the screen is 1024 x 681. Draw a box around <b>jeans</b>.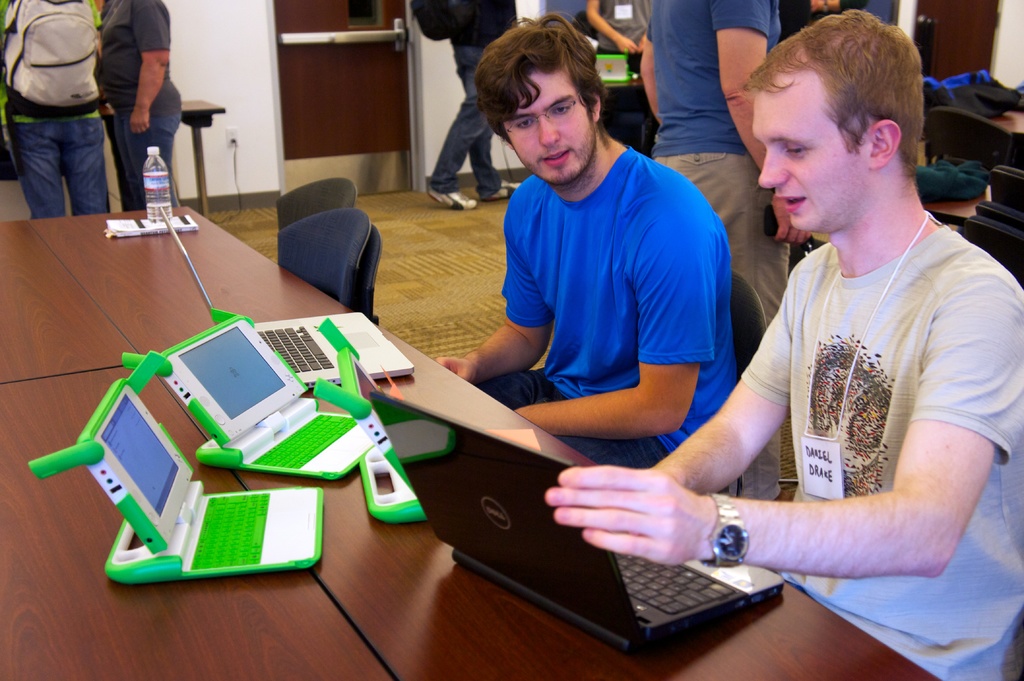
bbox=(15, 91, 100, 207).
